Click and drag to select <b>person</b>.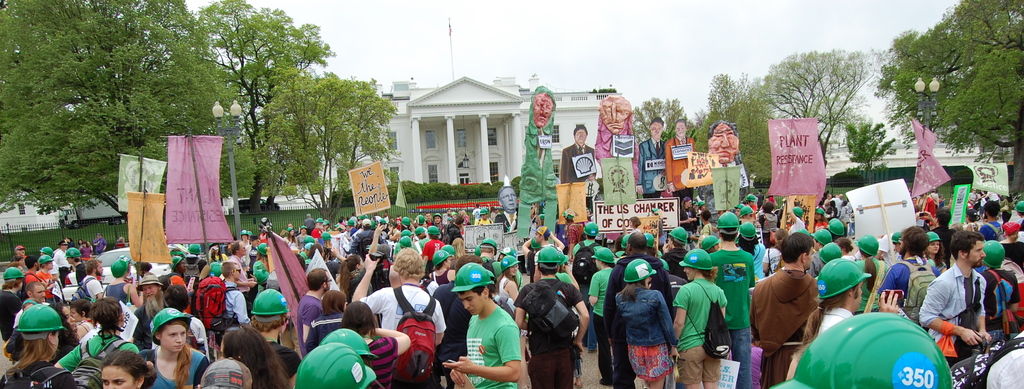
Selection: select_region(35, 252, 53, 289).
